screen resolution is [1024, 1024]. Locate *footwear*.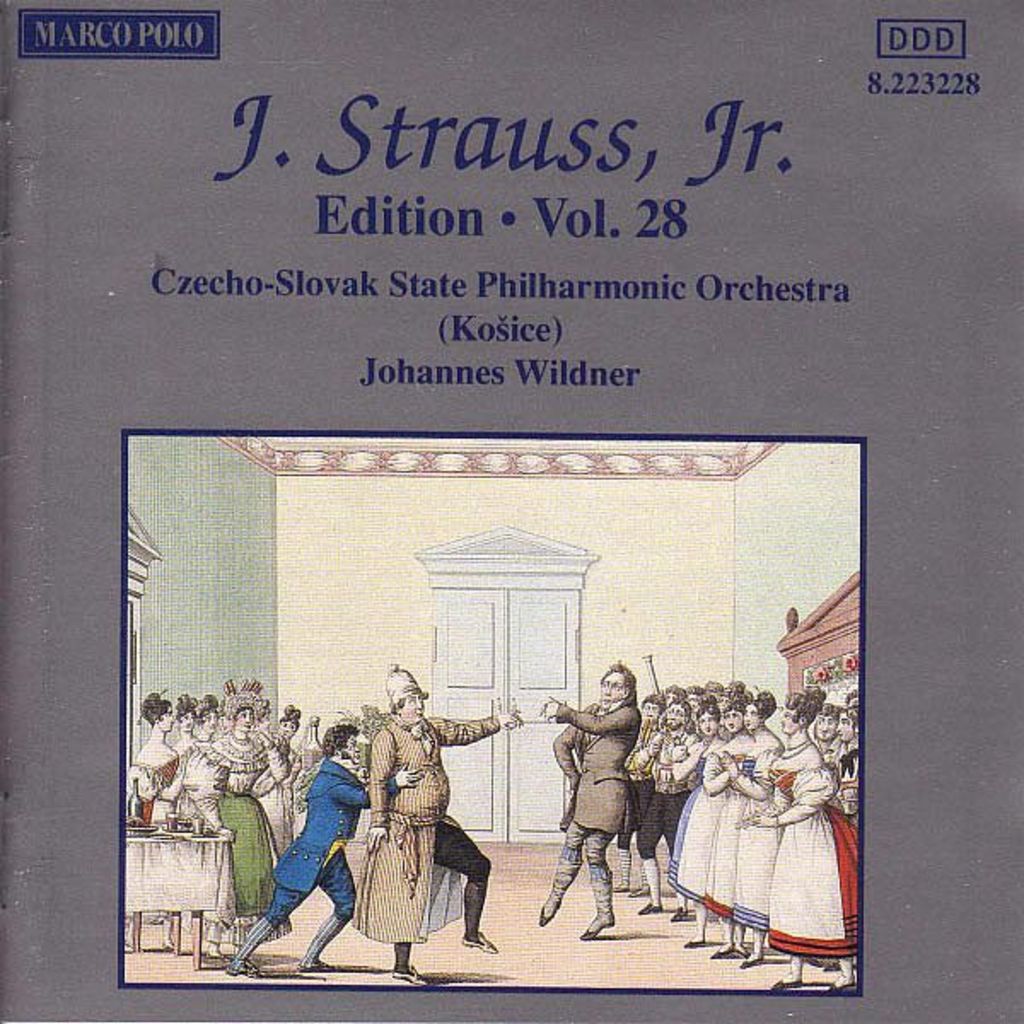
(left=712, top=942, right=742, bottom=964).
